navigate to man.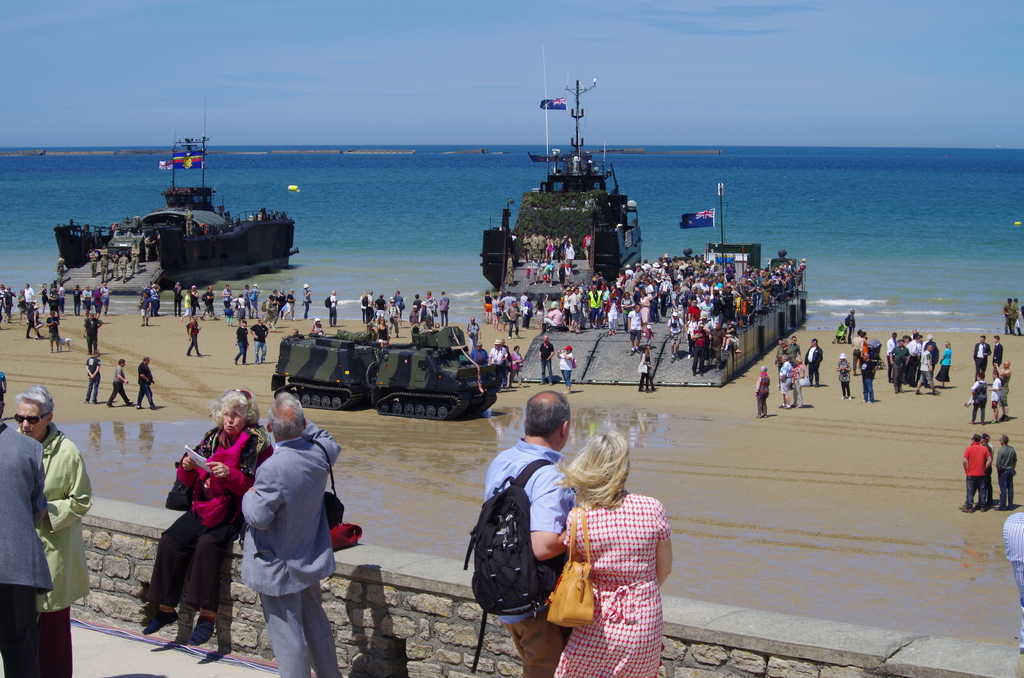
Navigation target: pyautogui.locateOnScreen(262, 293, 276, 330).
